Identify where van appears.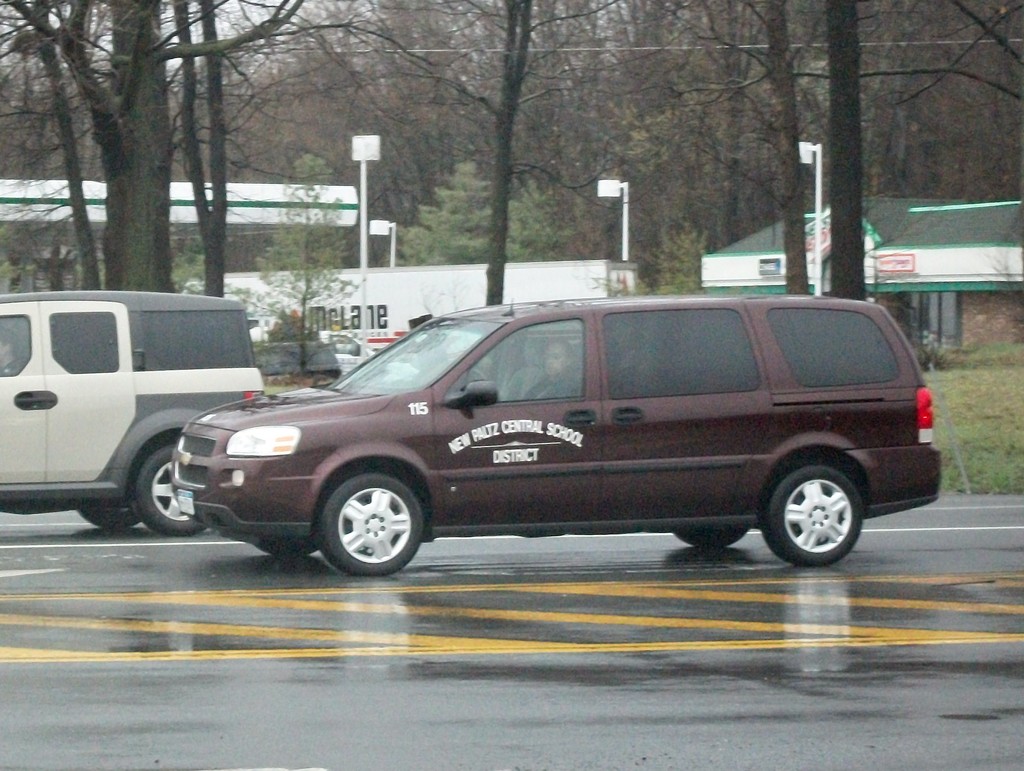
Appears at BBox(166, 296, 944, 580).
